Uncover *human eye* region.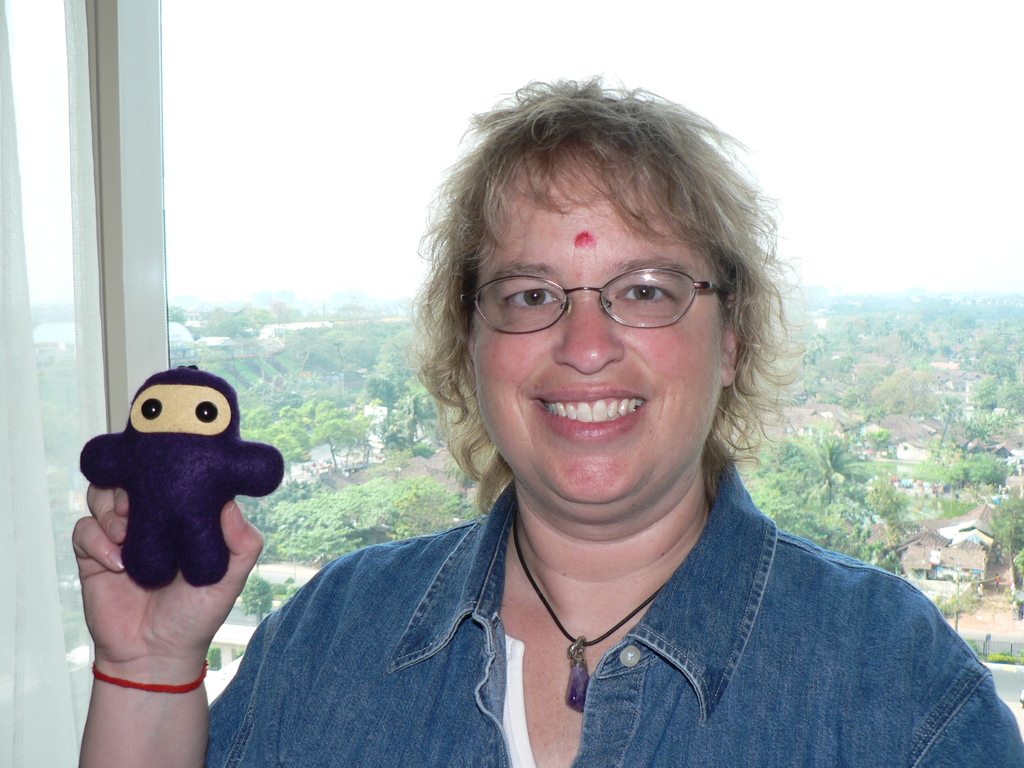
Uncovered: detection(500, 277, 563, 316).
